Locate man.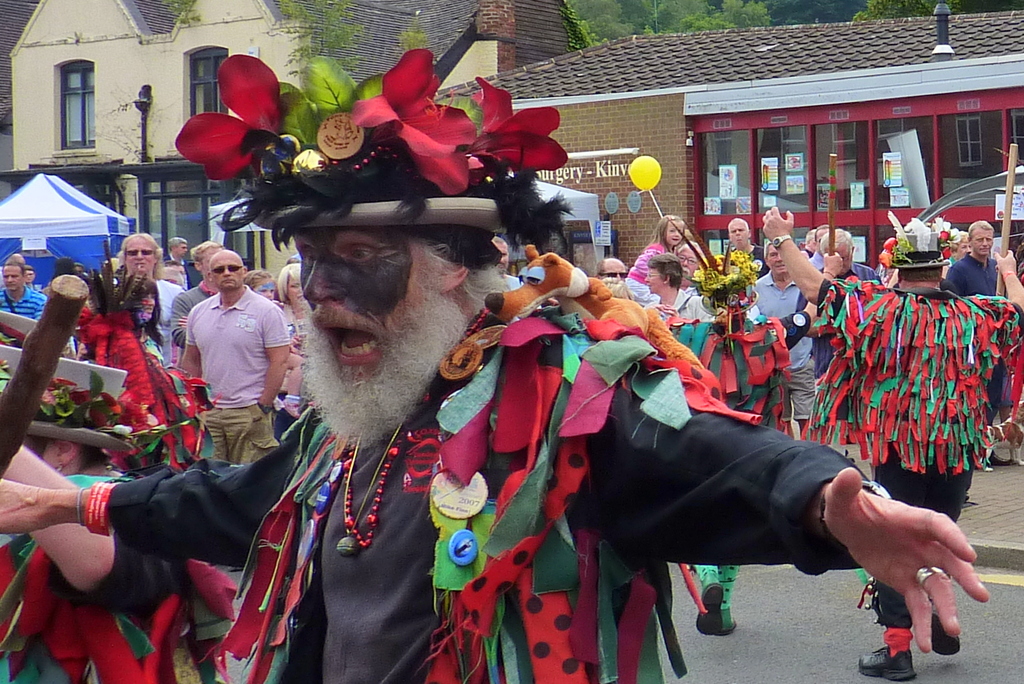
Bounding box: box(0, 210, 988, 683).
